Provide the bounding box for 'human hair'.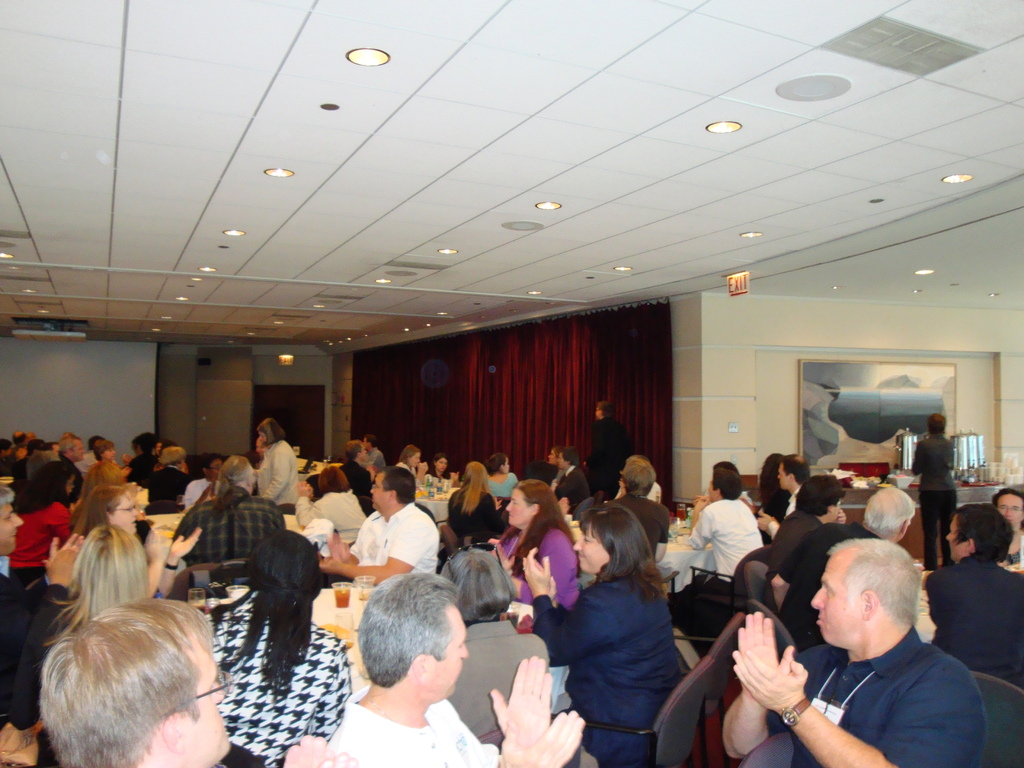
bbox=(397, 444, 419, 468).
